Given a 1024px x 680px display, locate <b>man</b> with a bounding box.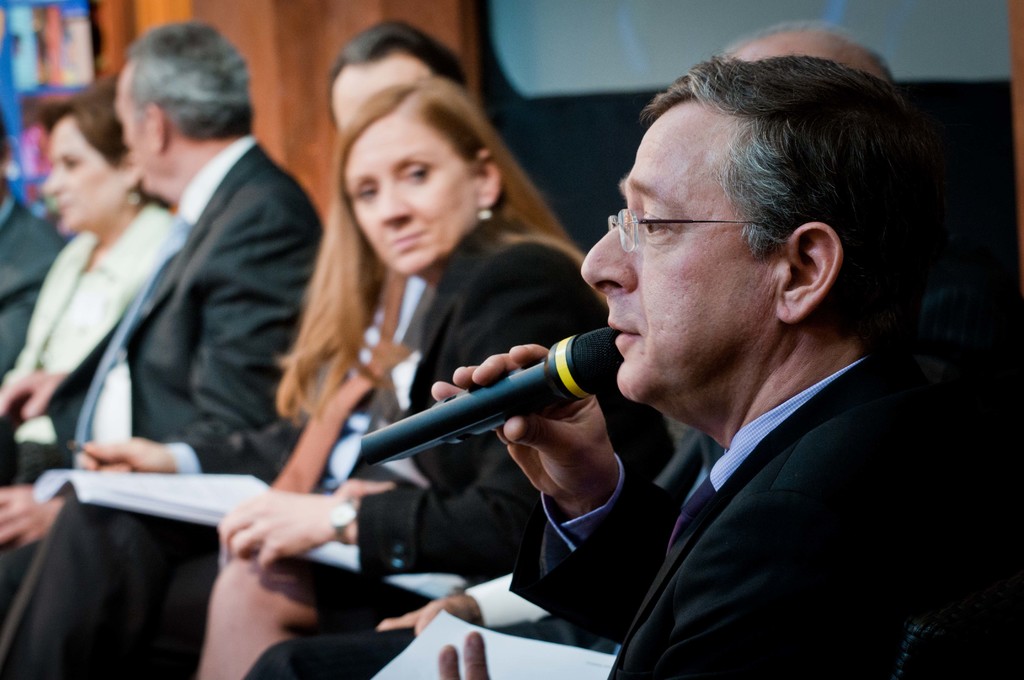
Located: [0,13,465,679].
